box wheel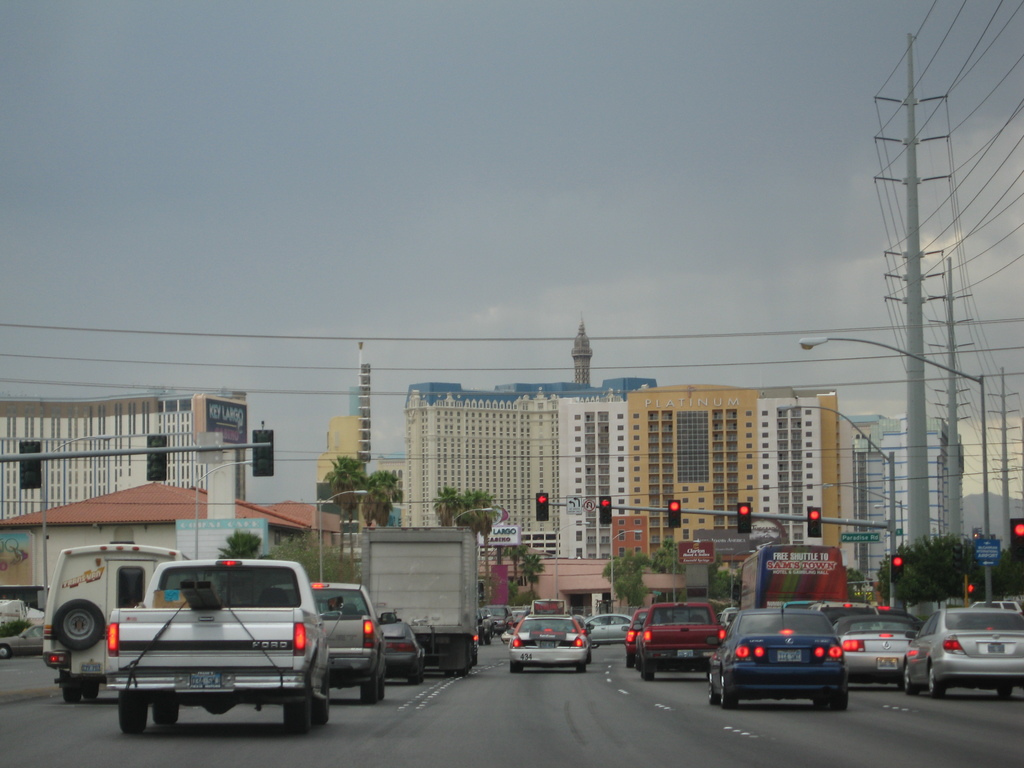
359:678:380:705
